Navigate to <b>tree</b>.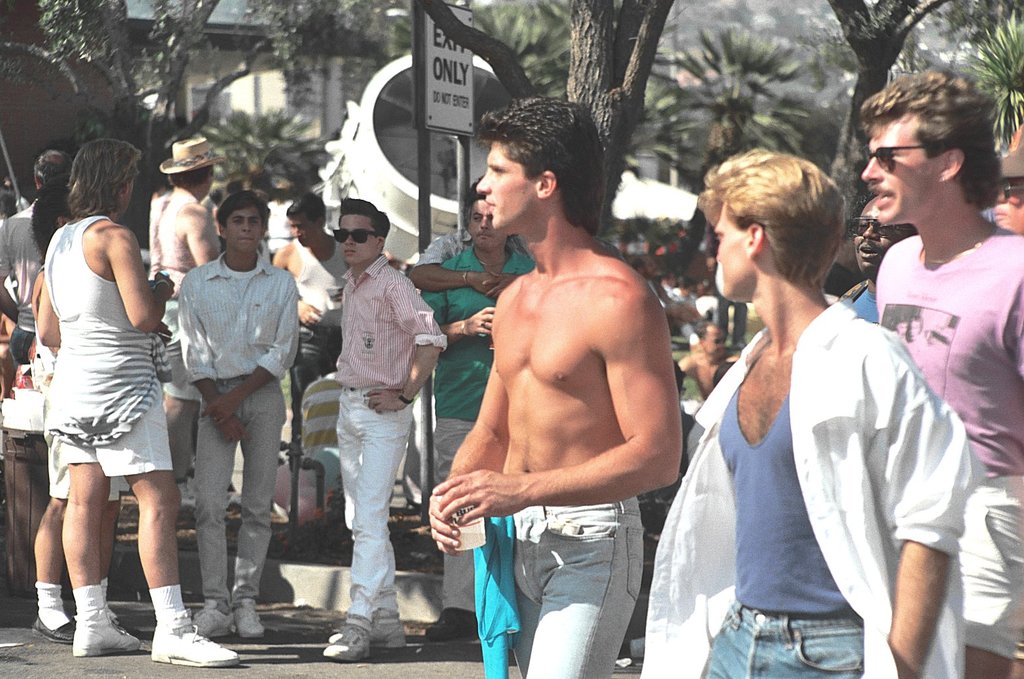
Navigation target: pyautogui.locateOnScreen(417, 0, 674, 187).
